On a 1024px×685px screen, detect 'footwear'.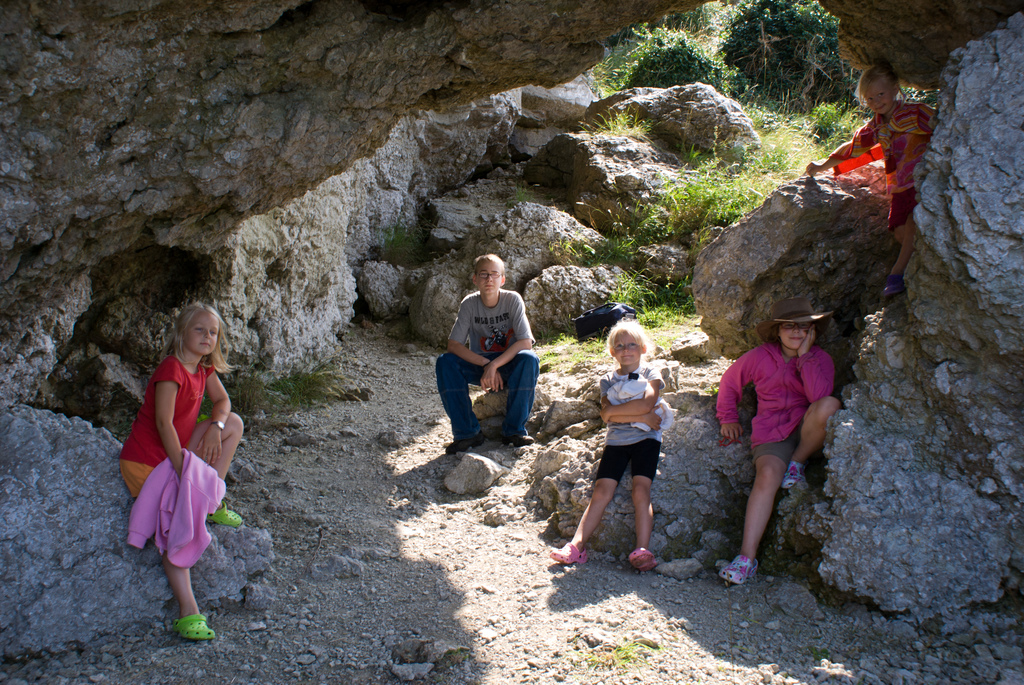
630, 547, 659, 569.
